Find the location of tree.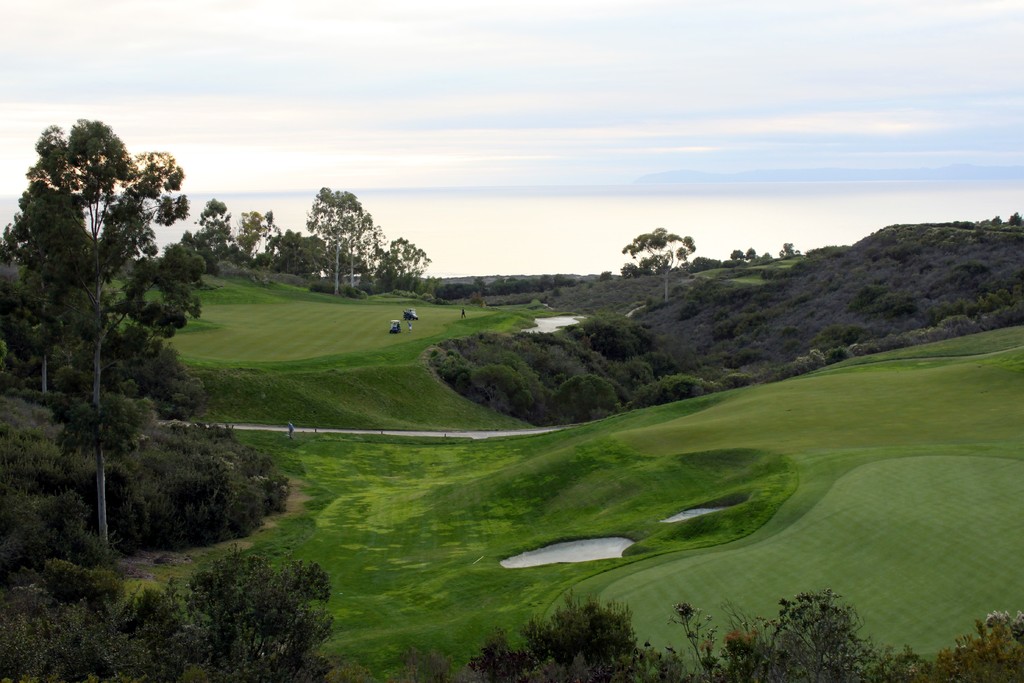
Location: crop(697, 254, 724, 270).
